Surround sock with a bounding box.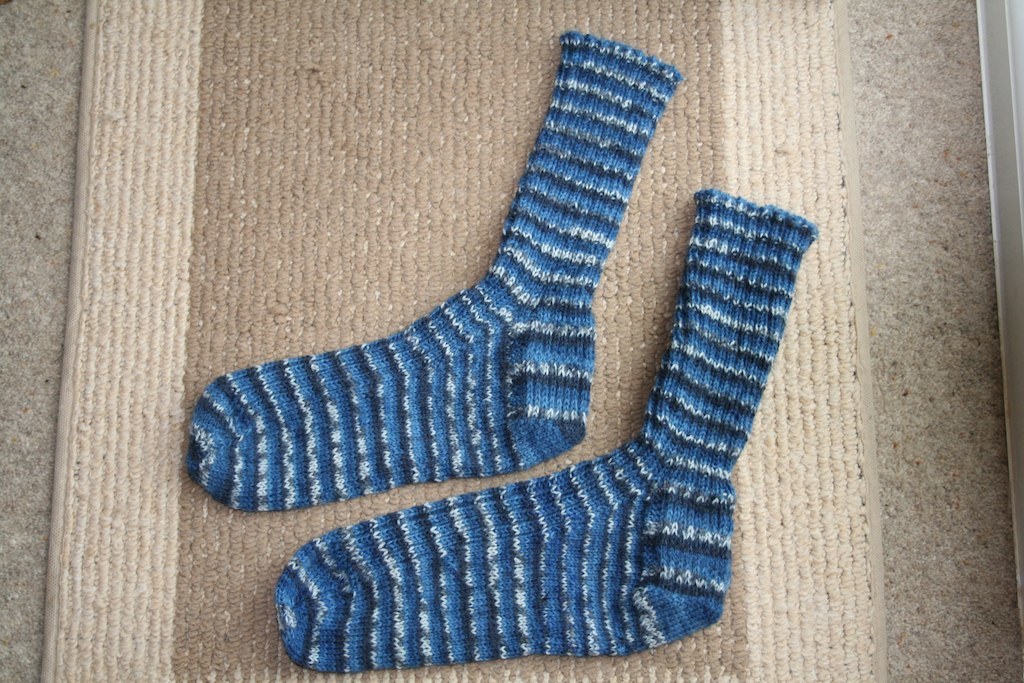
(x1=273, y1=183, x2=817, y2=676).
